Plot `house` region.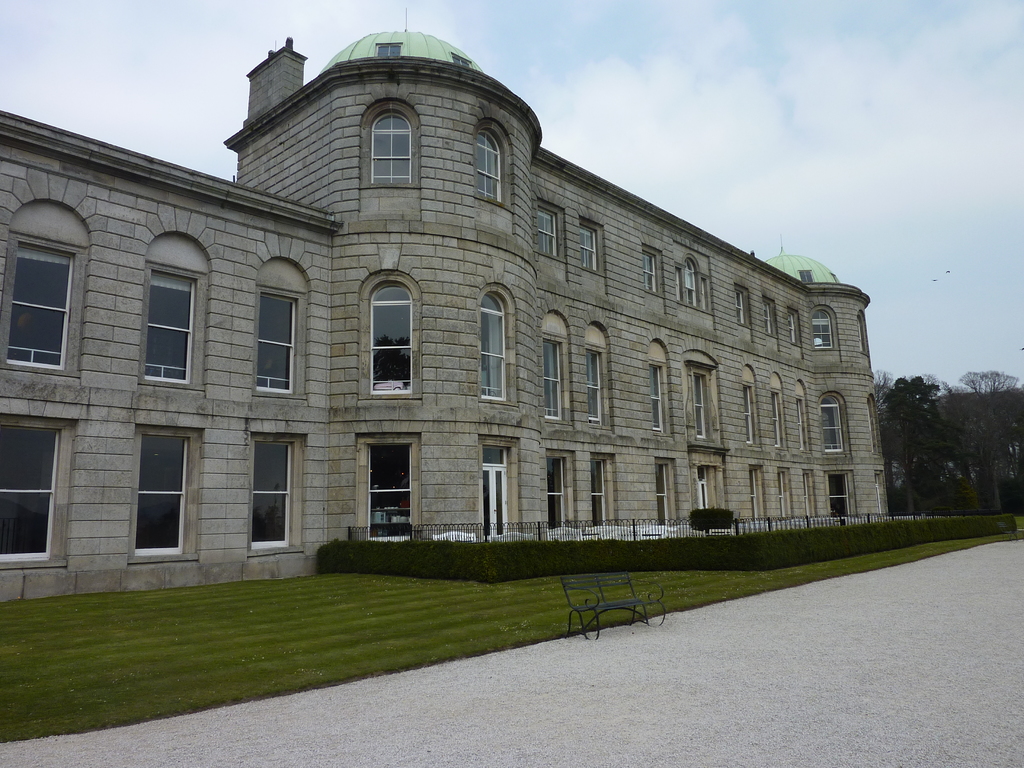
Plotted at rect(0, 24, 893, 600).
